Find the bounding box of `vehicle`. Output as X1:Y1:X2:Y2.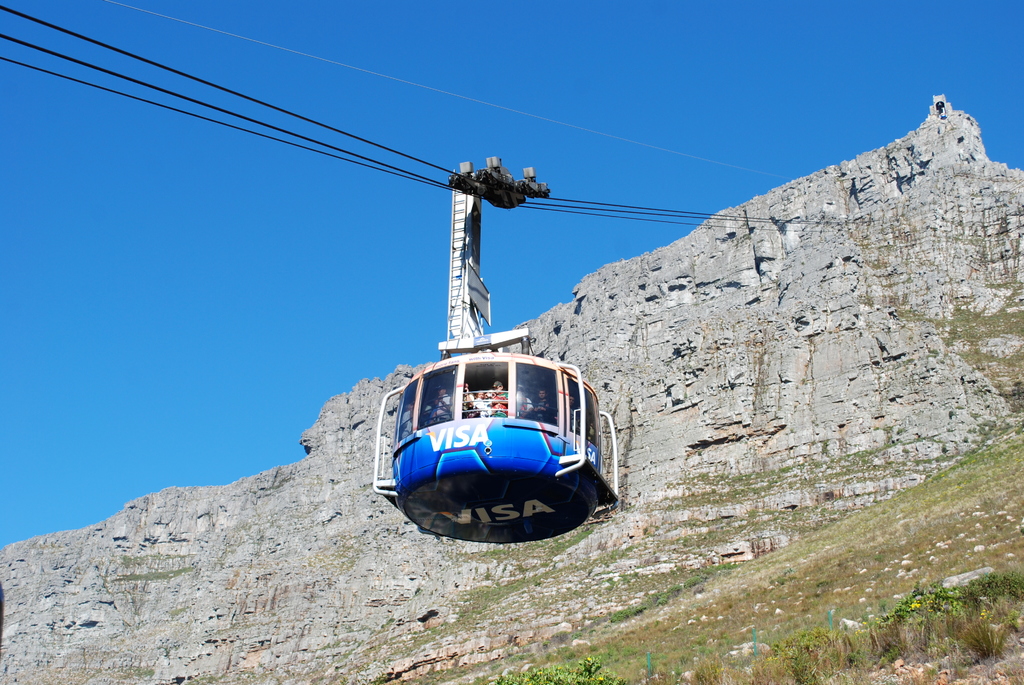
384:269:618:538.
